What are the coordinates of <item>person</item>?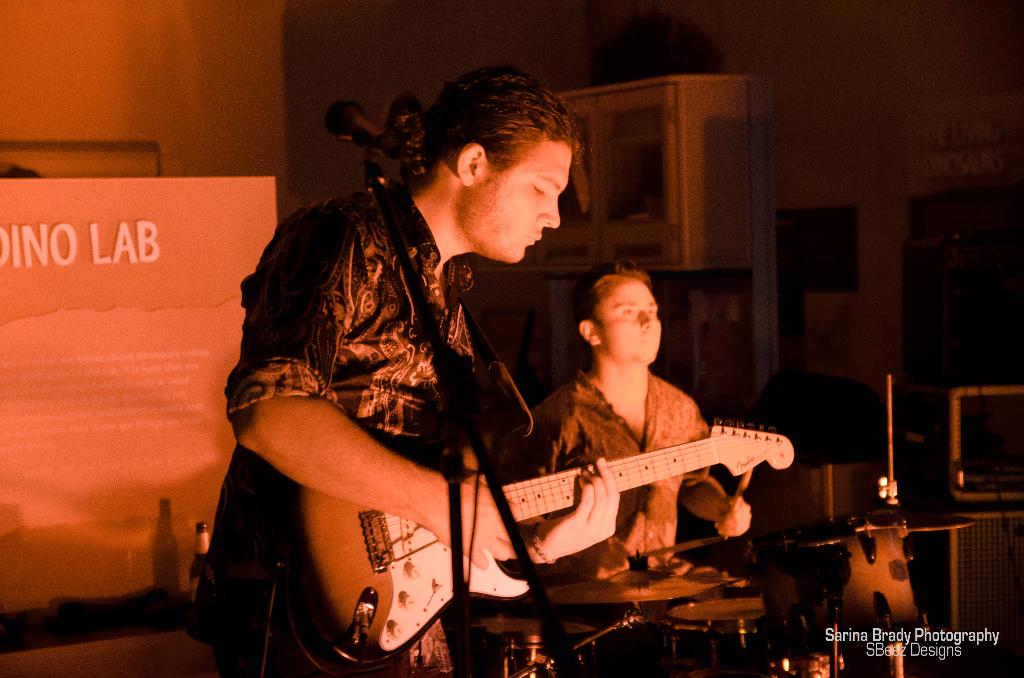
left=510, top=261, right=754, bottom=677.
